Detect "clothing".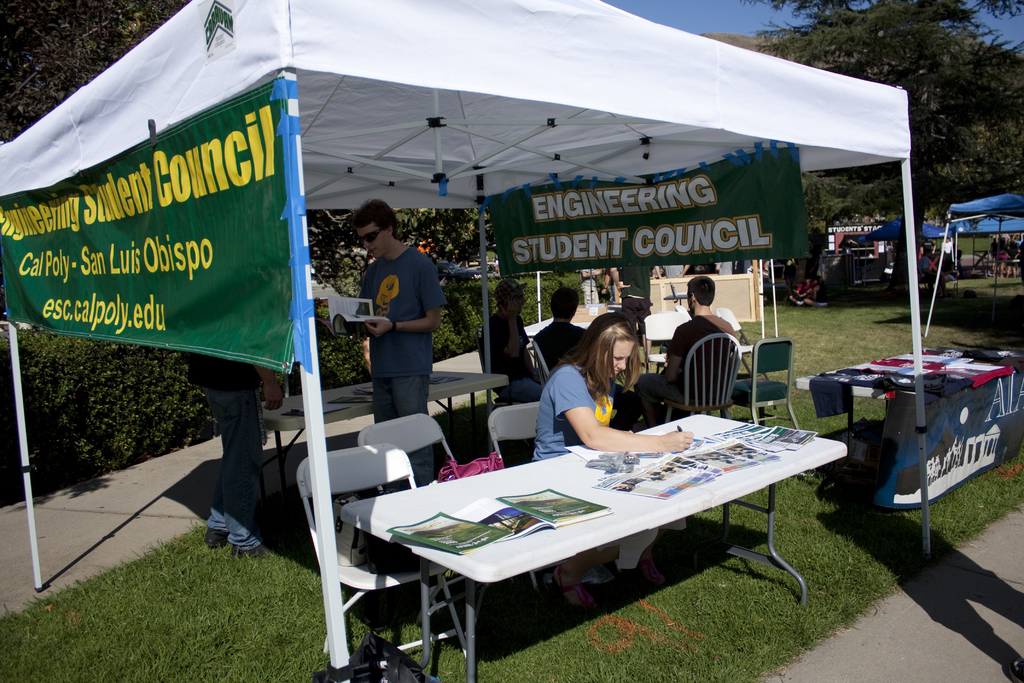
Detected at [x1=639, y1=315, x2=734, y2=424].
